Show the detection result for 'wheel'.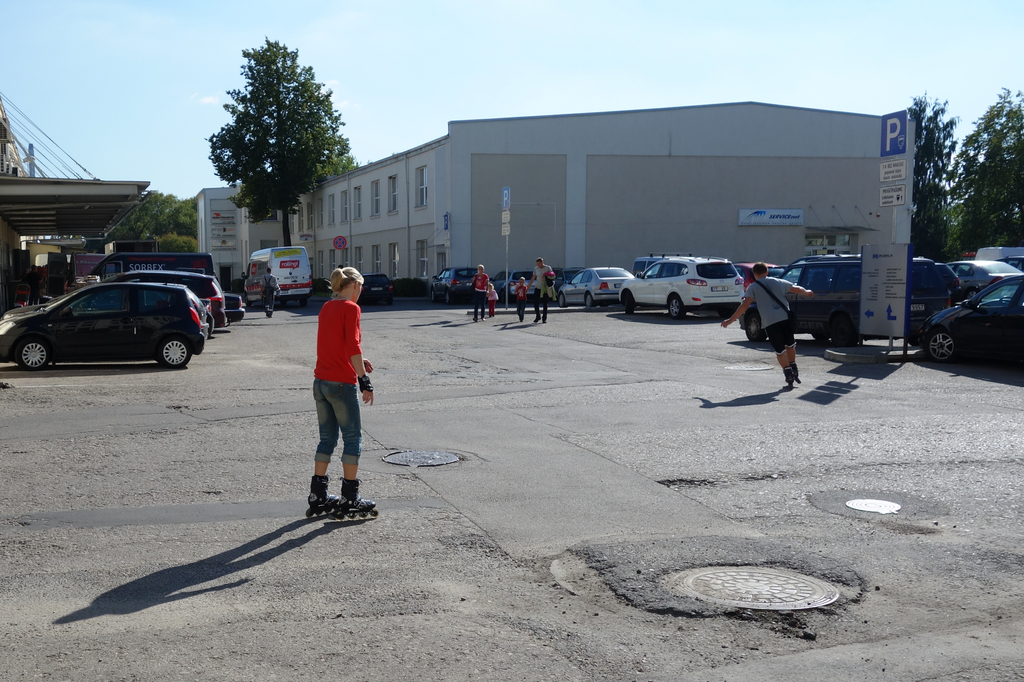
{"x1": 502, "y1": 289, "x2": 507, "y2": 305}.
